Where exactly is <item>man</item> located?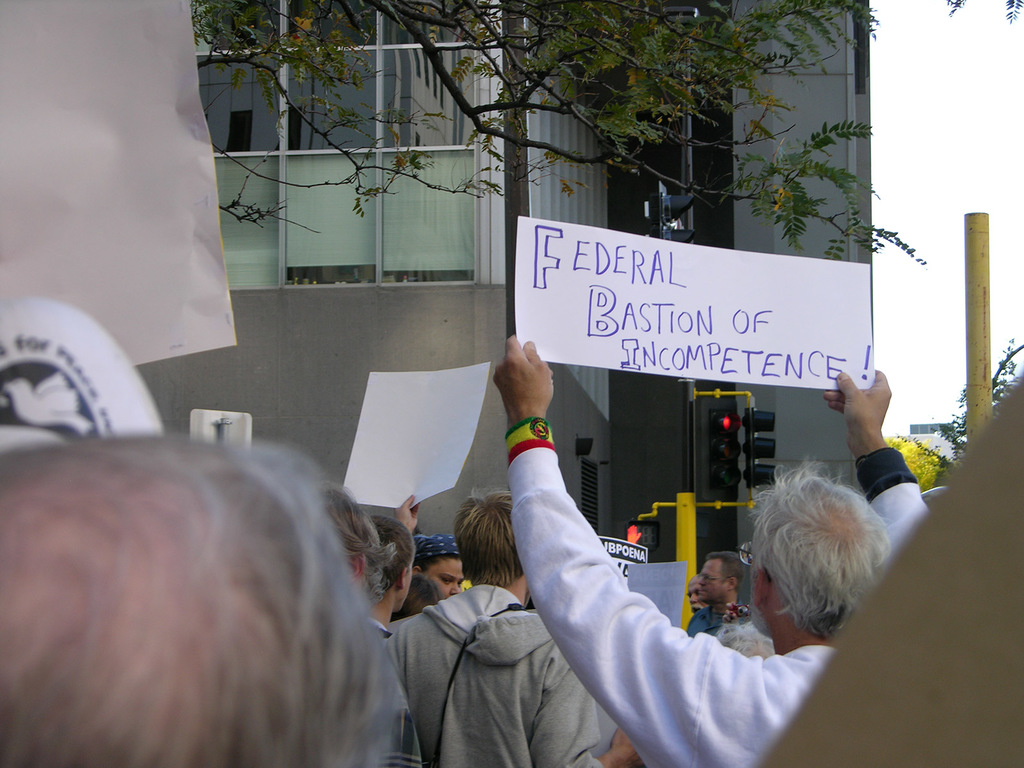
Its bounding box is [686,552,746,643].
